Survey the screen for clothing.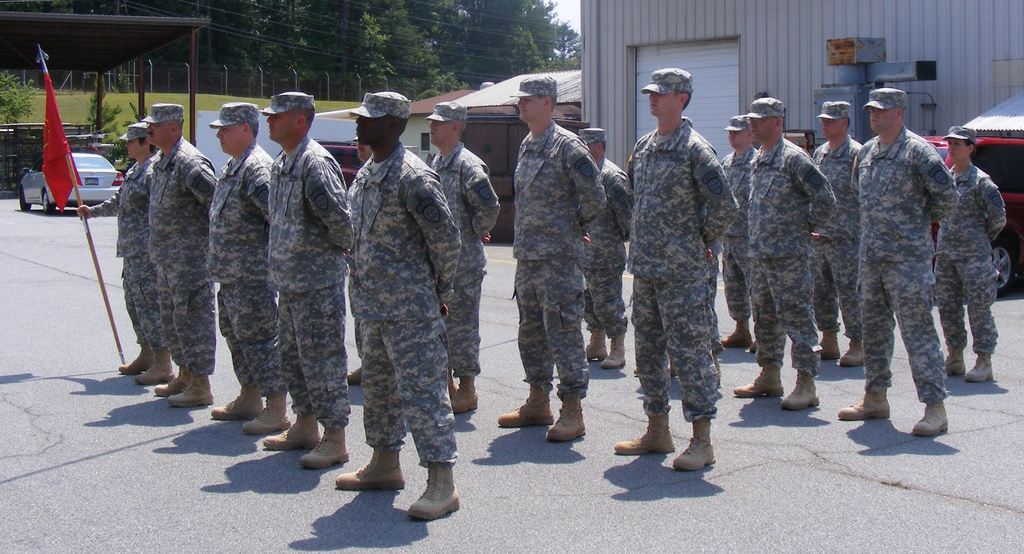
Survey found: locate(802, 131, 881, 359).
